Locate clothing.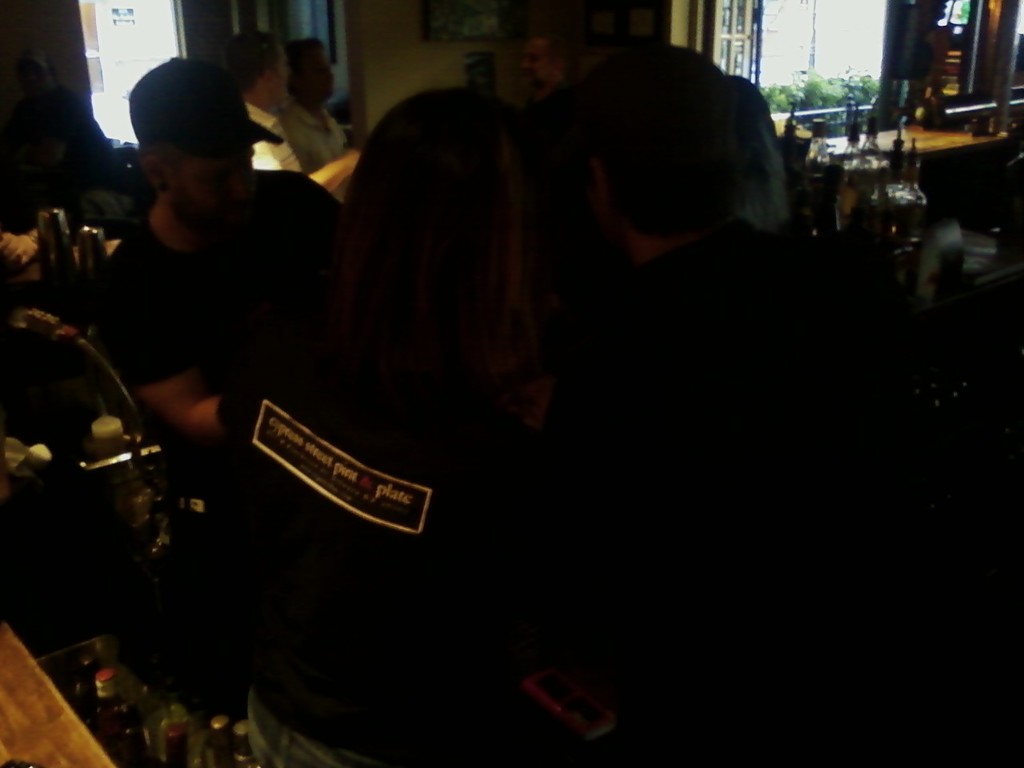
Bounding box: box(244, 98, 302, 172).
